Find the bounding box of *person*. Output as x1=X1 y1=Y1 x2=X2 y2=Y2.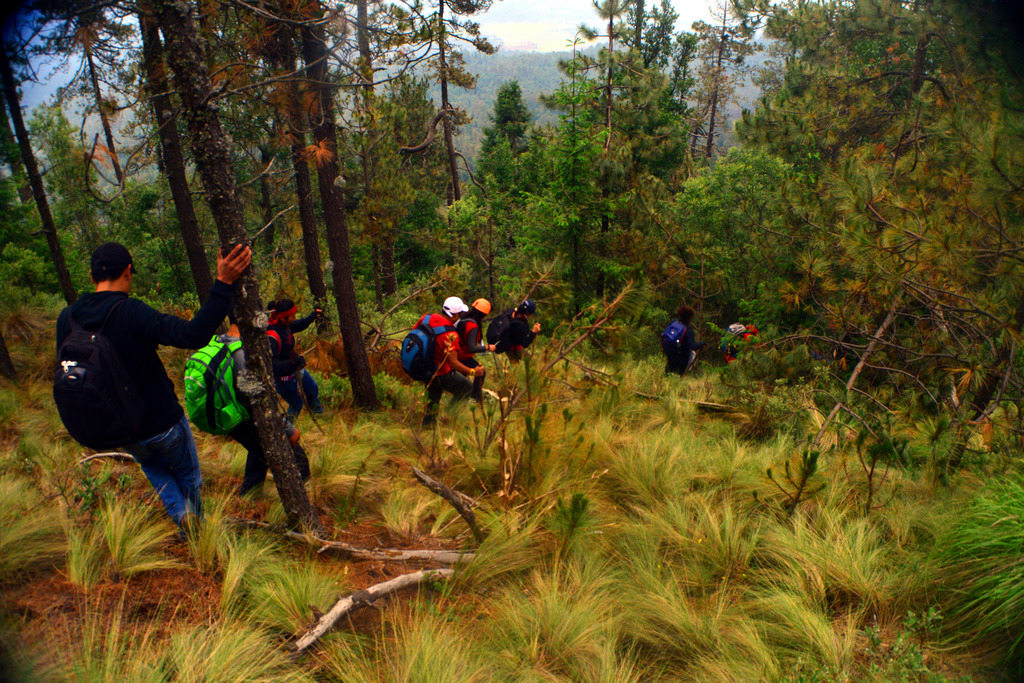
x1=415 y1=292 x2=487 y2=434.
